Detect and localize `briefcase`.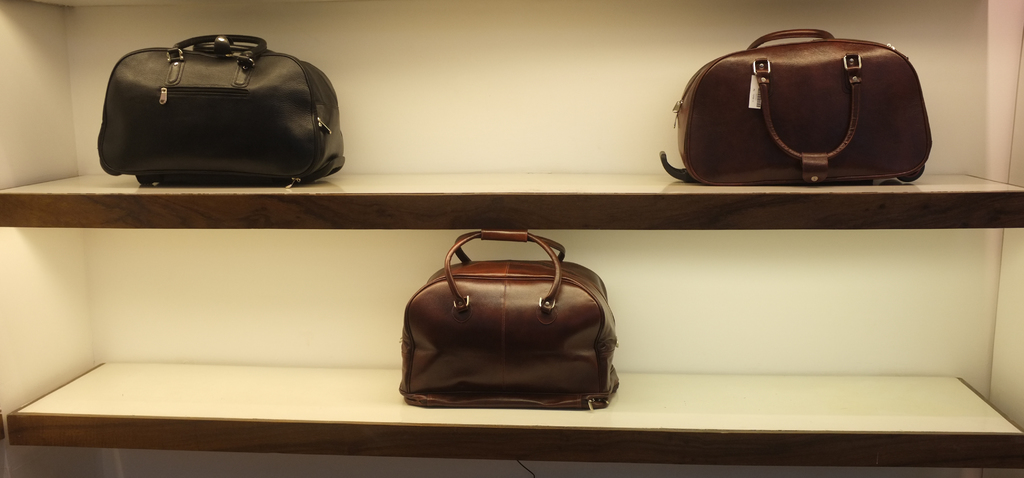
Localized at BBox(85, 12, 350, 209).
